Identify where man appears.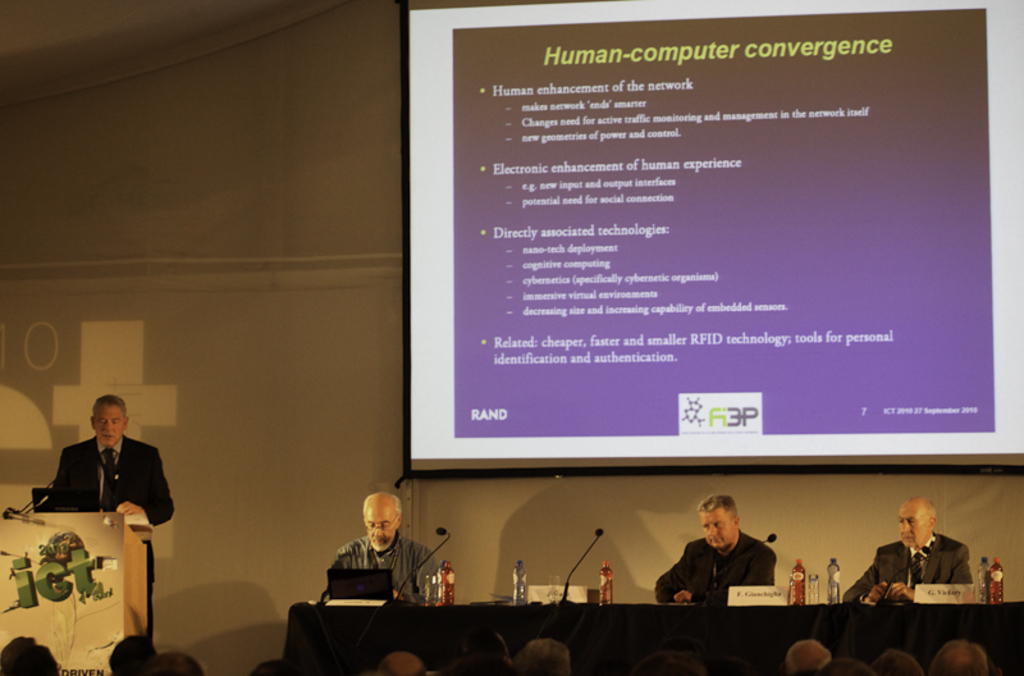
Appears at select_region(650, 492, 776, 607).
